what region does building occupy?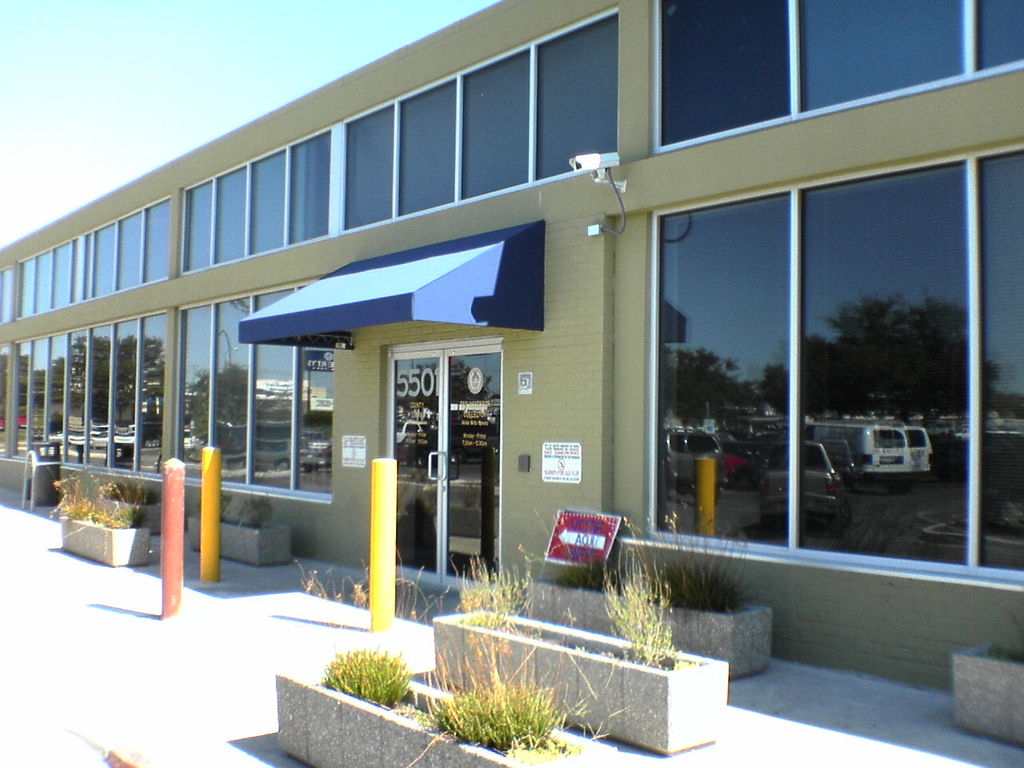
region(0, 0, 1023, 738).
